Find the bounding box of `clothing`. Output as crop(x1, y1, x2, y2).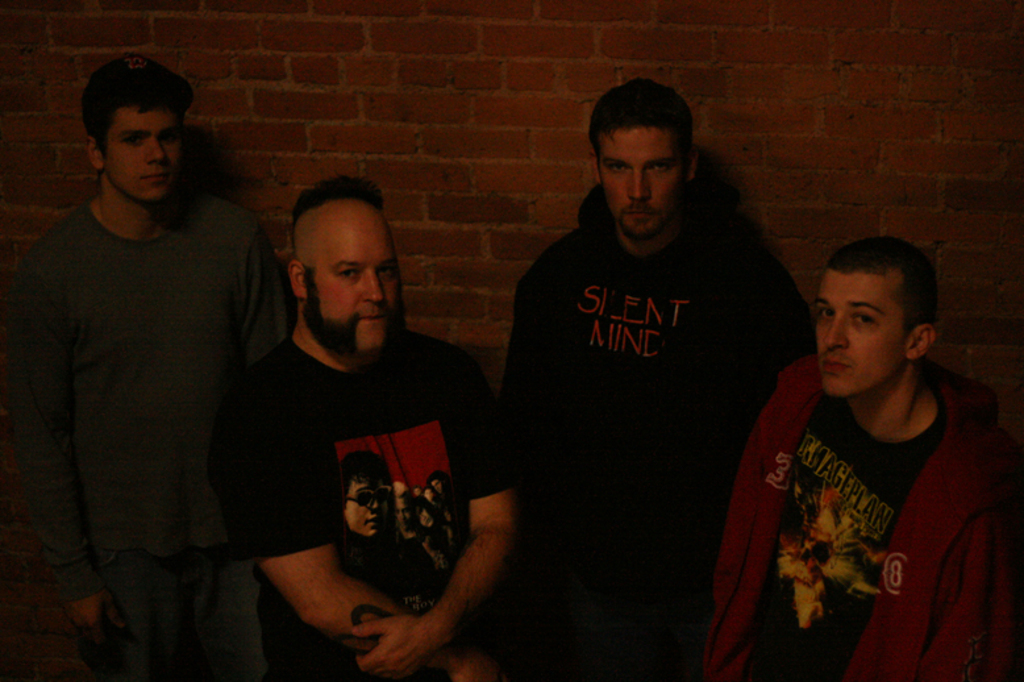
crop(0, 180, 301, 681).
